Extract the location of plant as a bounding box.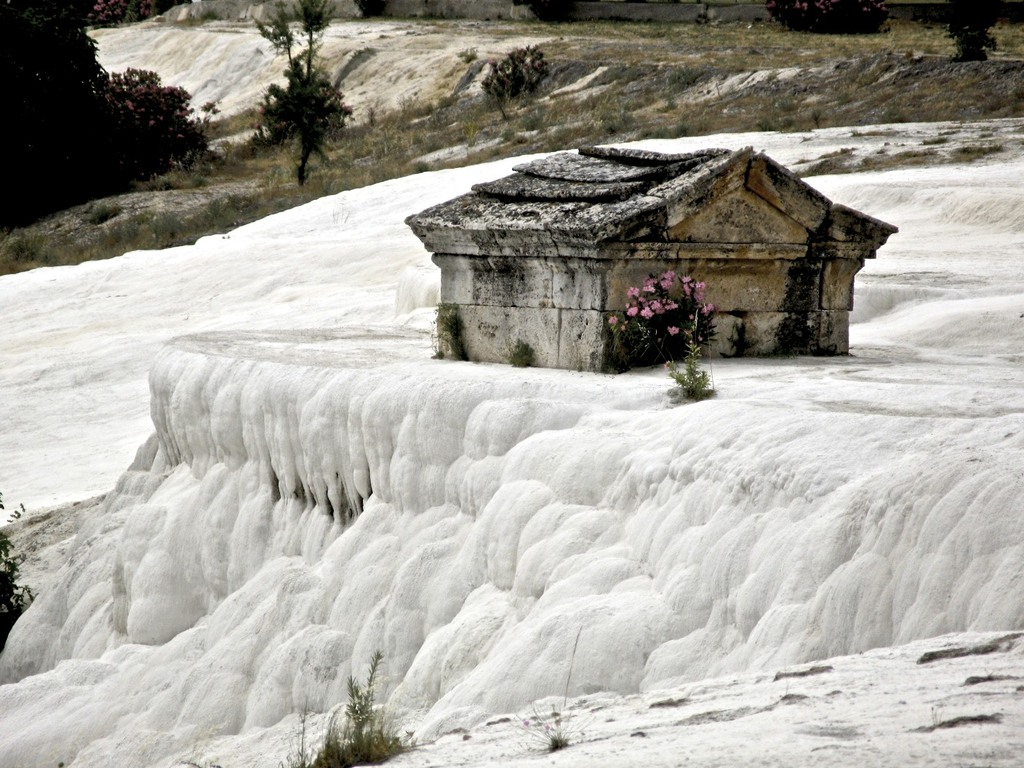
bbox=[0, 481, 37, 647].
